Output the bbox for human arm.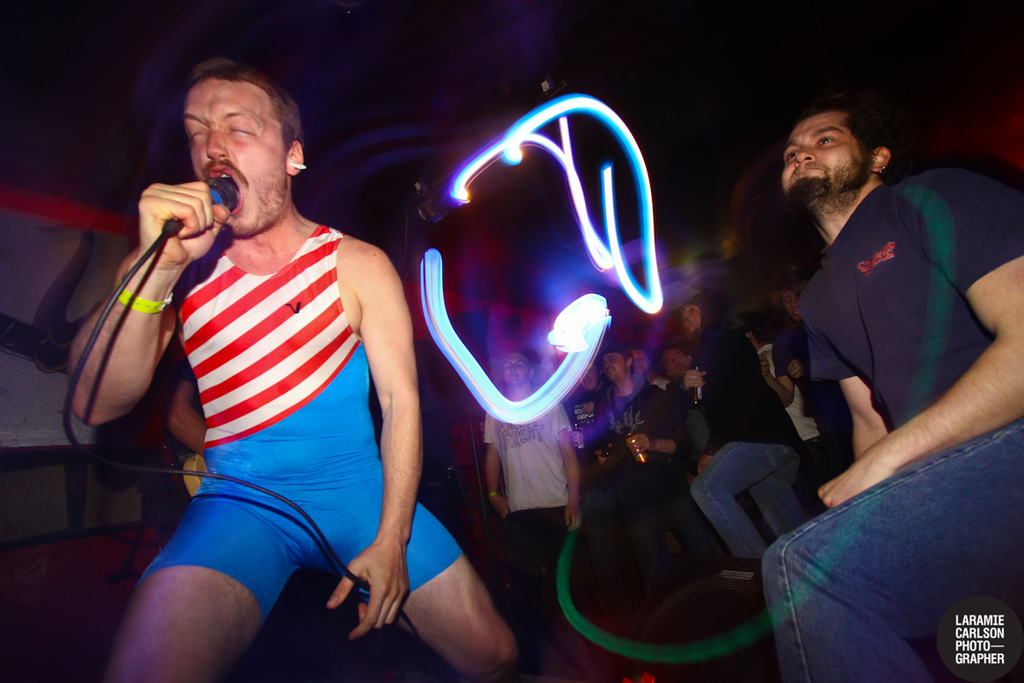
(323, 245, 421, 635).
